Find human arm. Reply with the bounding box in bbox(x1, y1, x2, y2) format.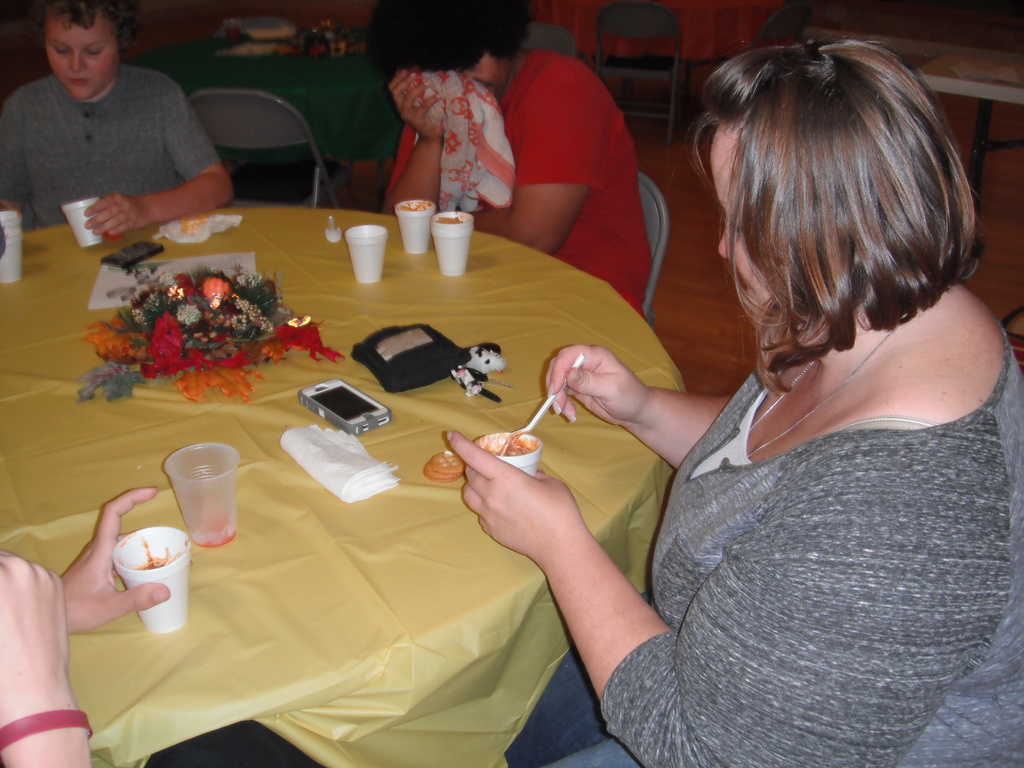
bbox(49, 486, 174, 643).
